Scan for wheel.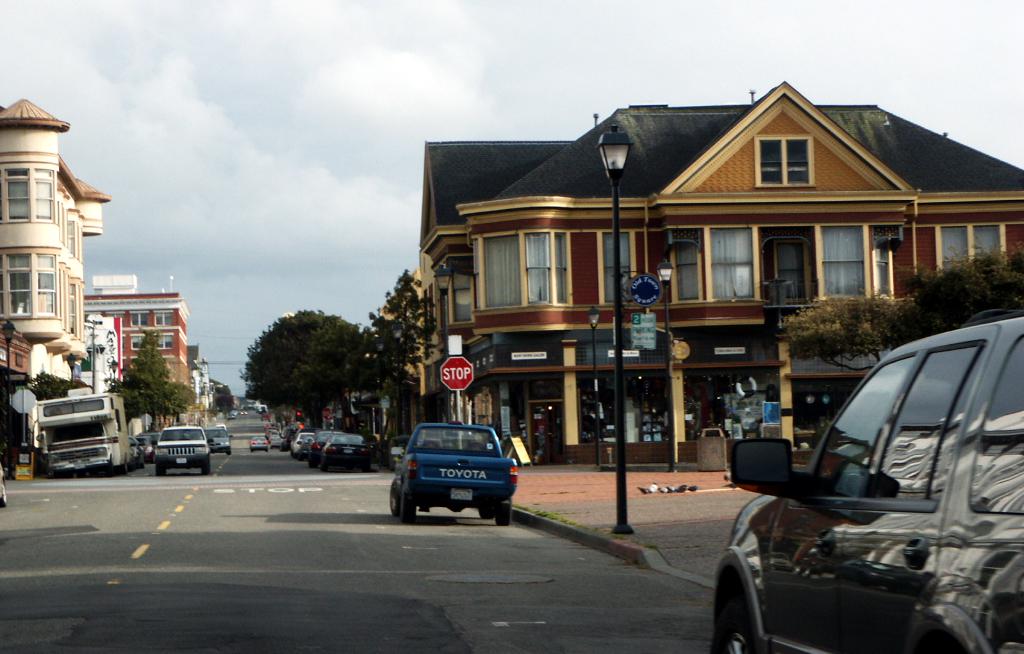
Scan result: rect(497, 499, 513, 526).
